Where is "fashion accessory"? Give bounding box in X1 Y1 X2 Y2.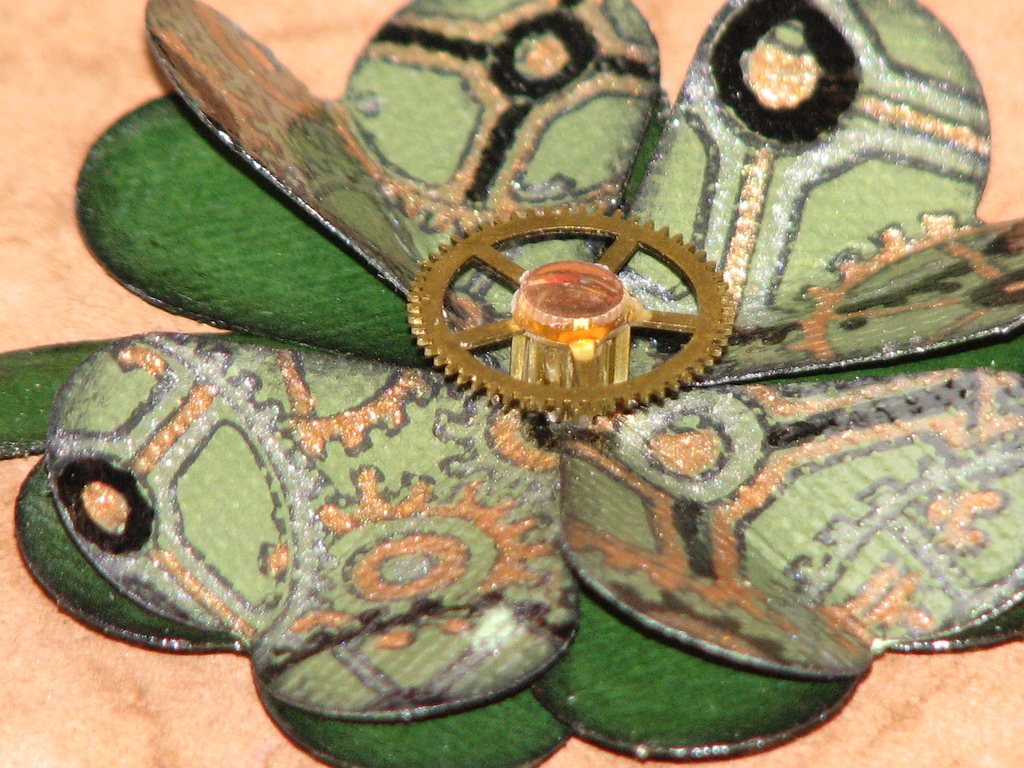
0 0 1023 767.
